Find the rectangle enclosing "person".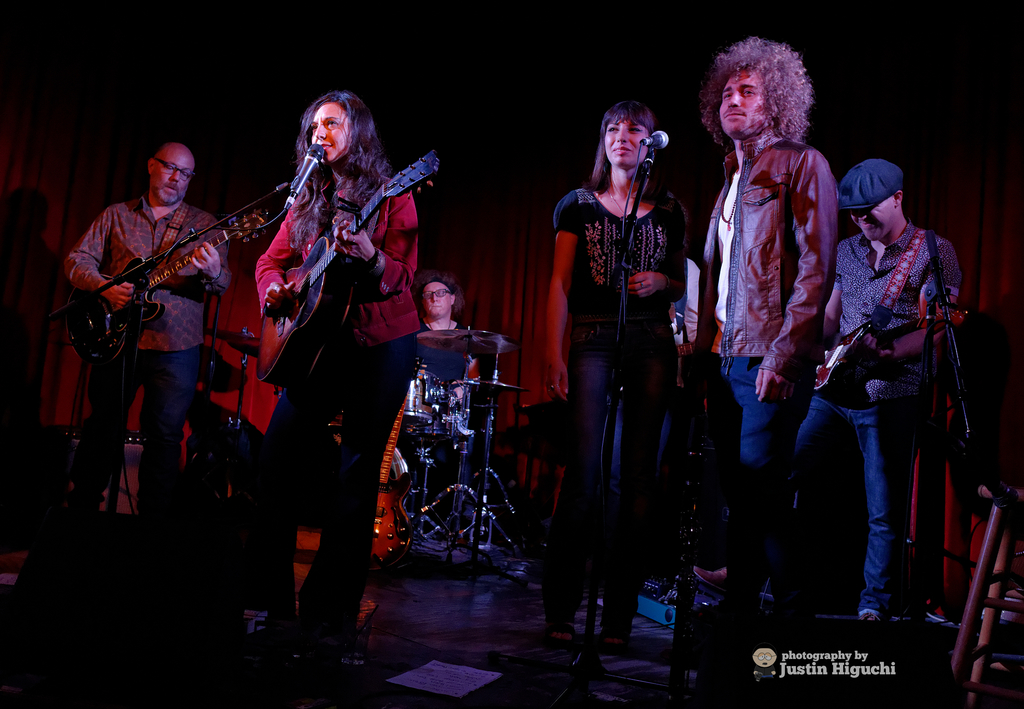
bbox=[690, 39, 831, 644].
